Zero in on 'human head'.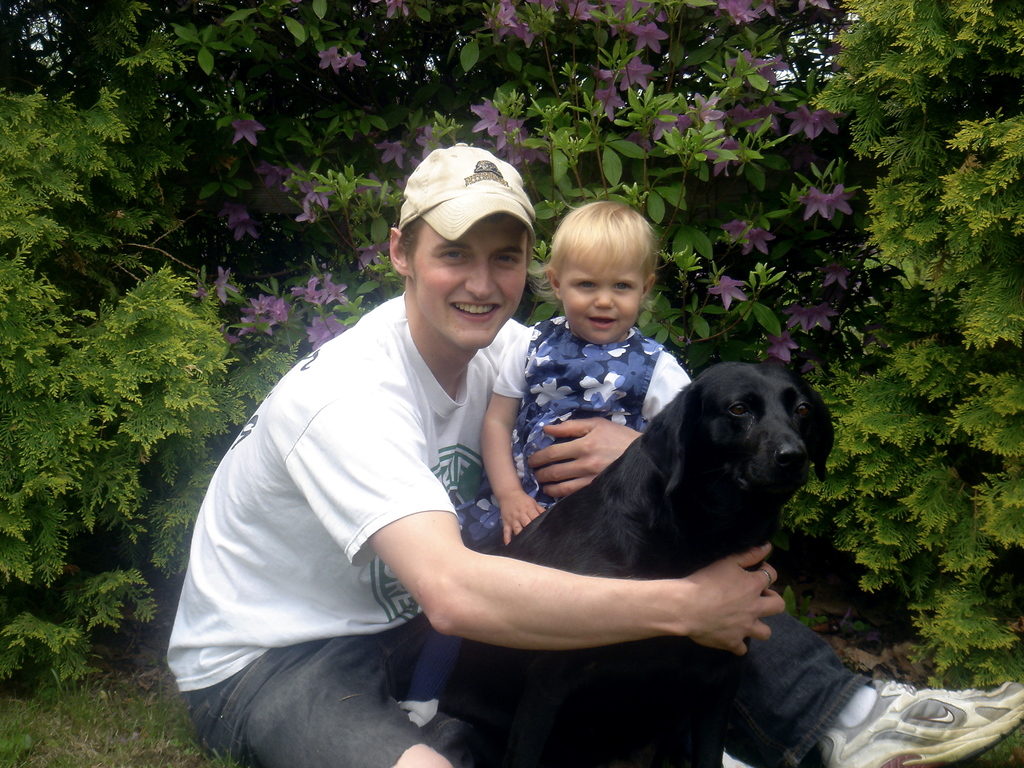
Zeroed in: detection(388, 147, 546, 346).
